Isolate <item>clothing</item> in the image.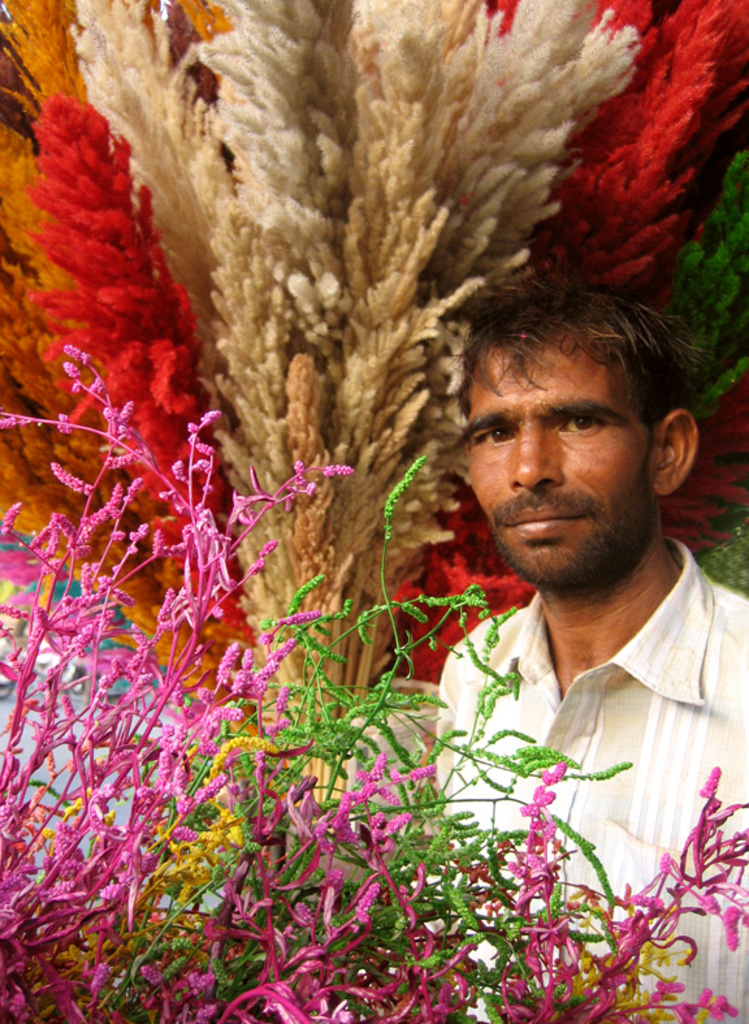
Isolated region: (433, 530, 746, 1016).
